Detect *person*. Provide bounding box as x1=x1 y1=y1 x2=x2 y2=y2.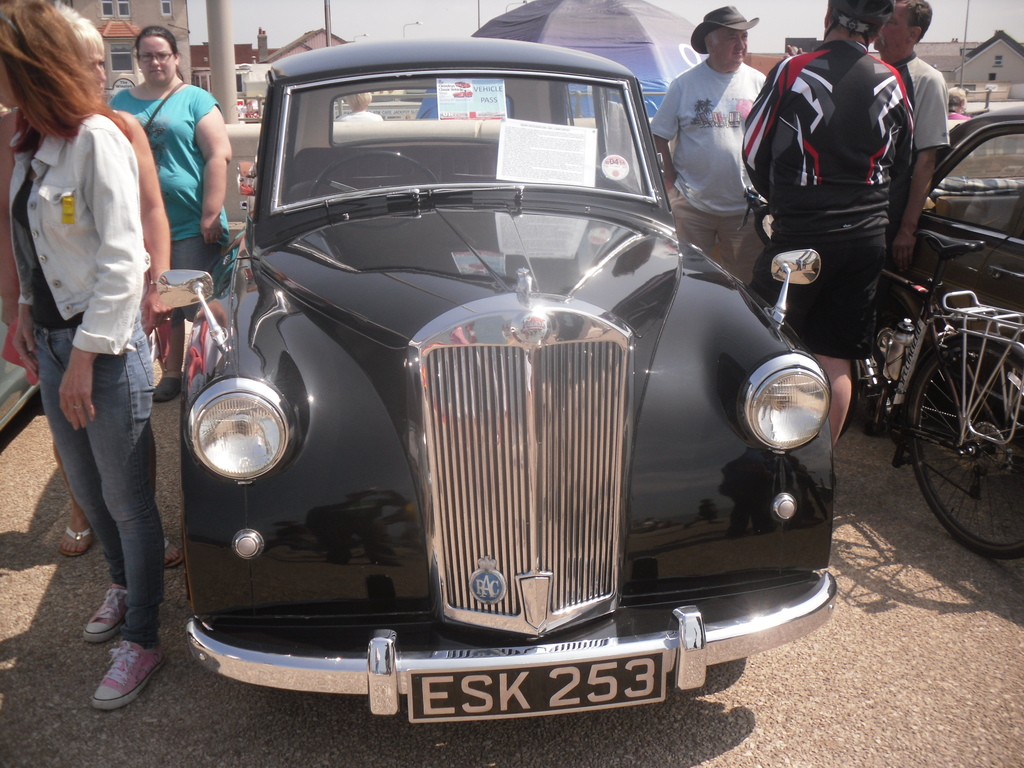
x1=0 y1=0 x2=172 y2=719.
